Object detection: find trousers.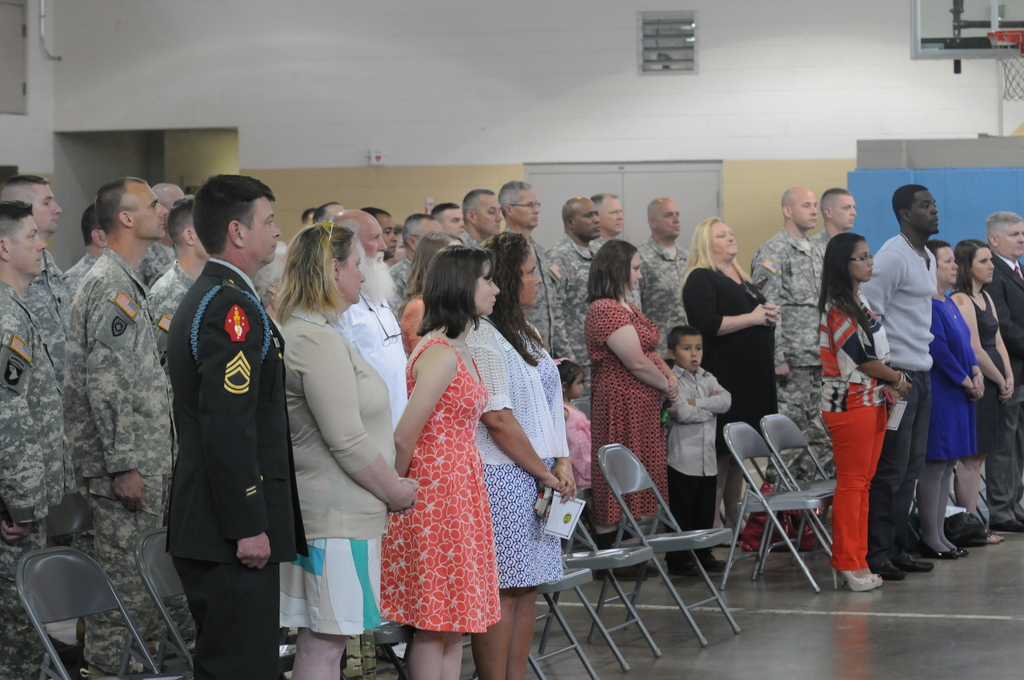
crop(175, 587, 193, 650).
